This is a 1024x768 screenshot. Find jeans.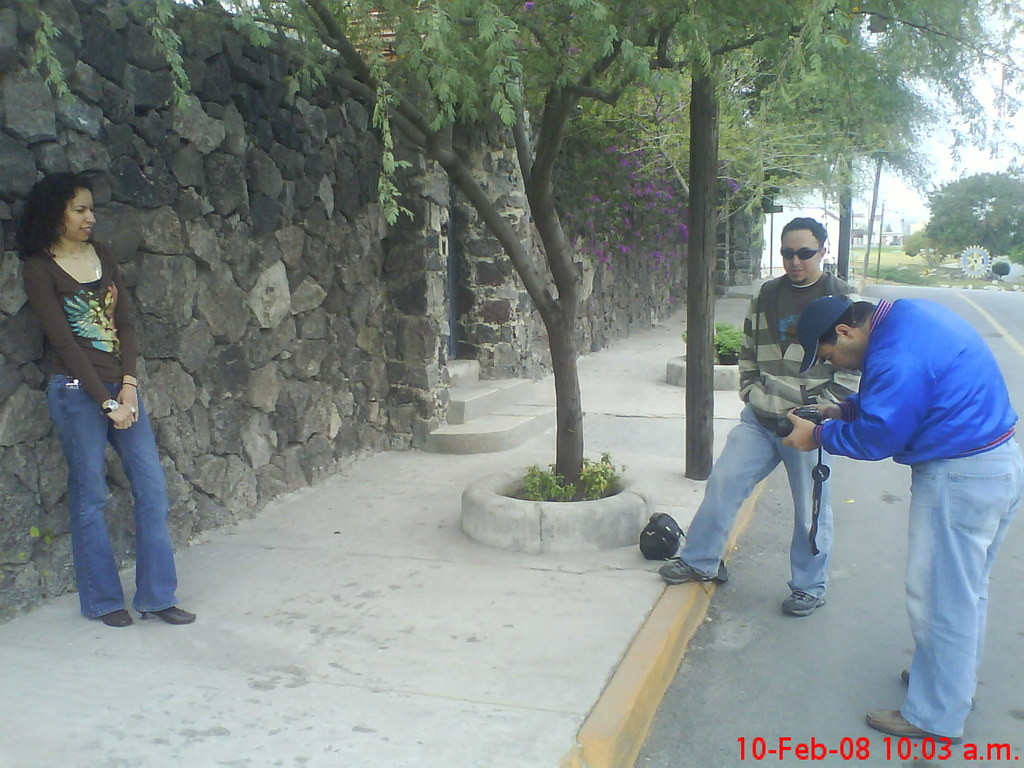
Bounding box: [900,440,1023,743].
